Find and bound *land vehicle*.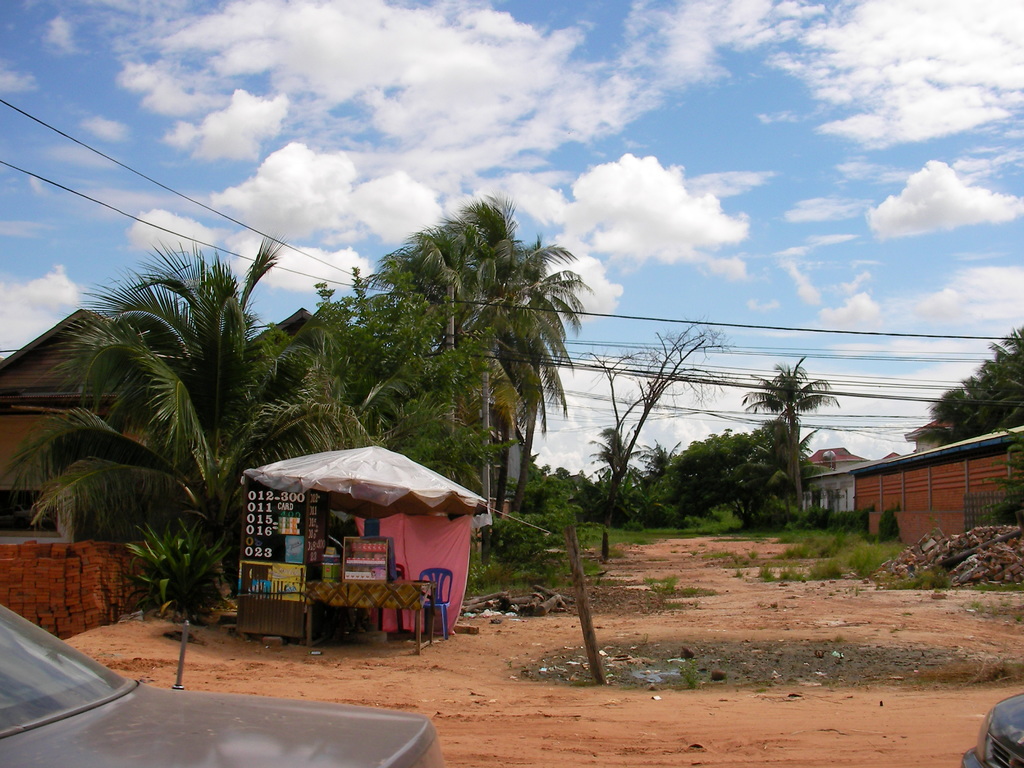
Bound: select_region(0, 605, 443, 767).
